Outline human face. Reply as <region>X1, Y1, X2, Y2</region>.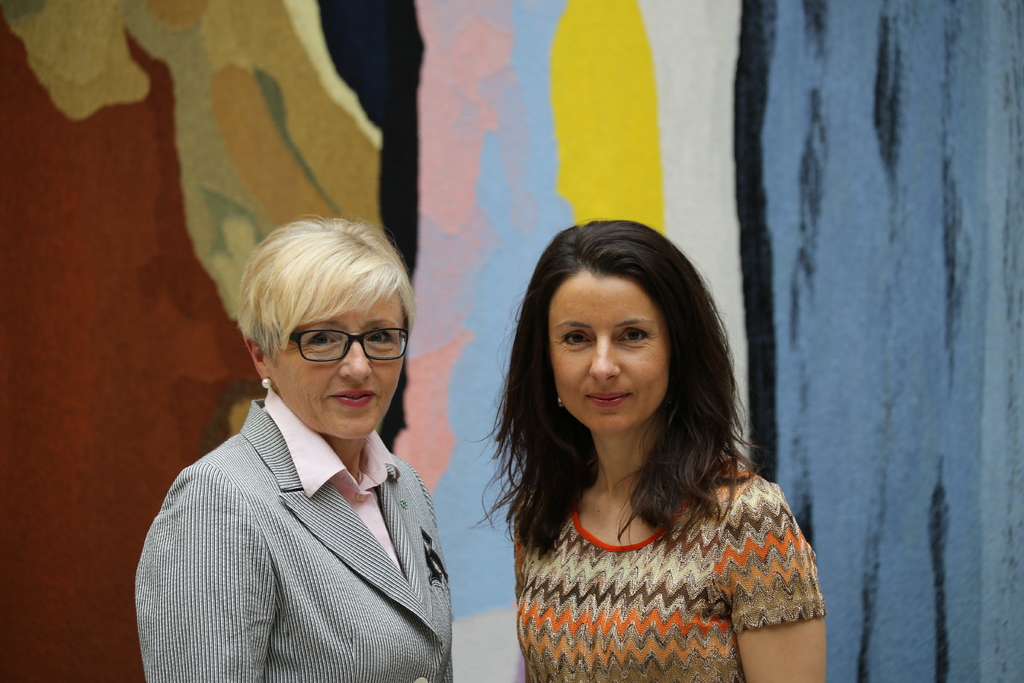
<region>271, 284, 407, 434</region>.
